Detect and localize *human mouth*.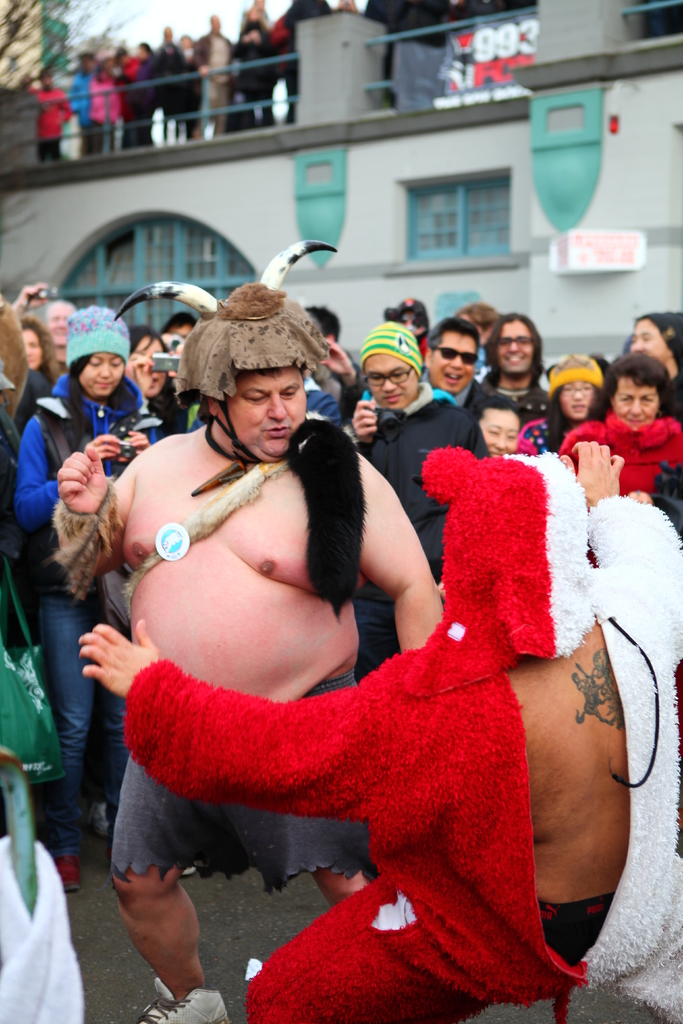
Localized at (260,426,290,433).
